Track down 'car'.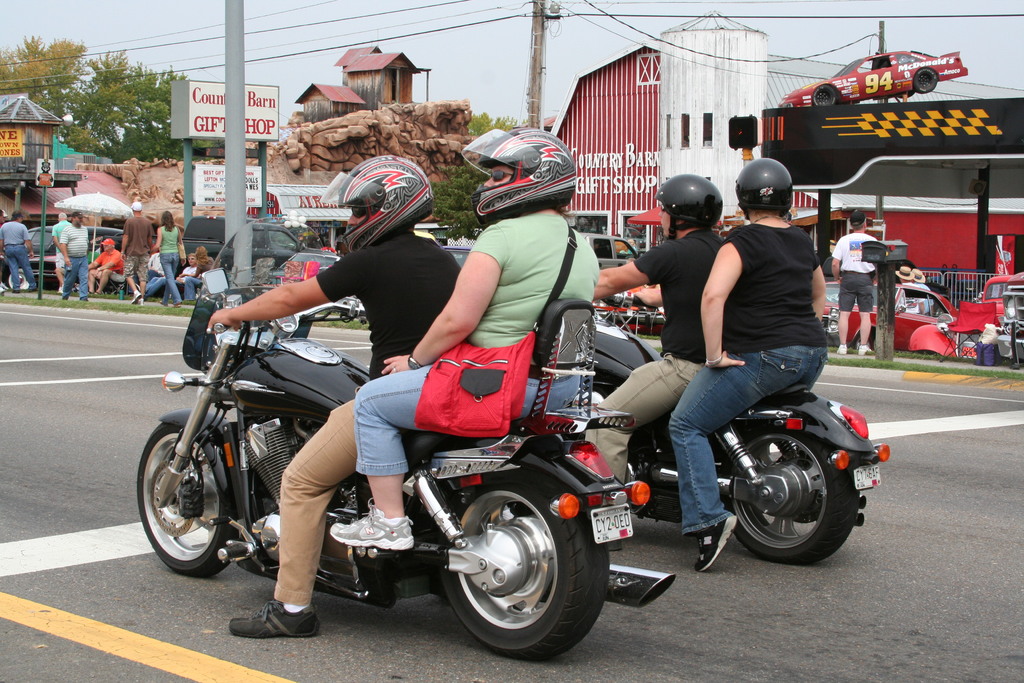
Tracked to left=181, top=215, right=345, bottom=275.
